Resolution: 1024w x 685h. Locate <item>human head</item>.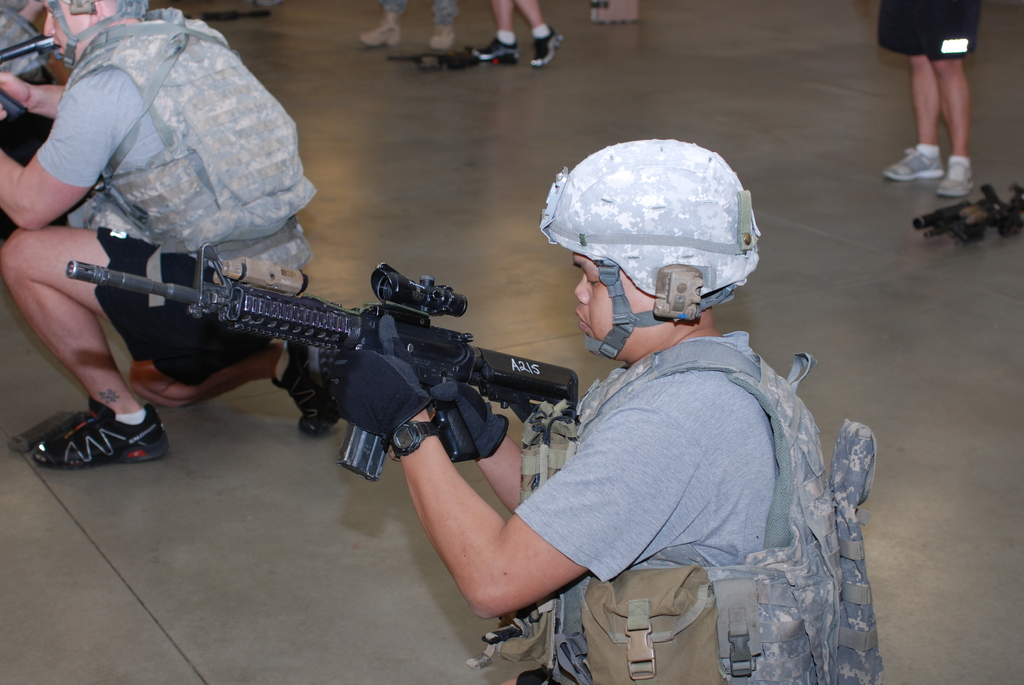
left=42, top=0, right=150, bottom=58.
